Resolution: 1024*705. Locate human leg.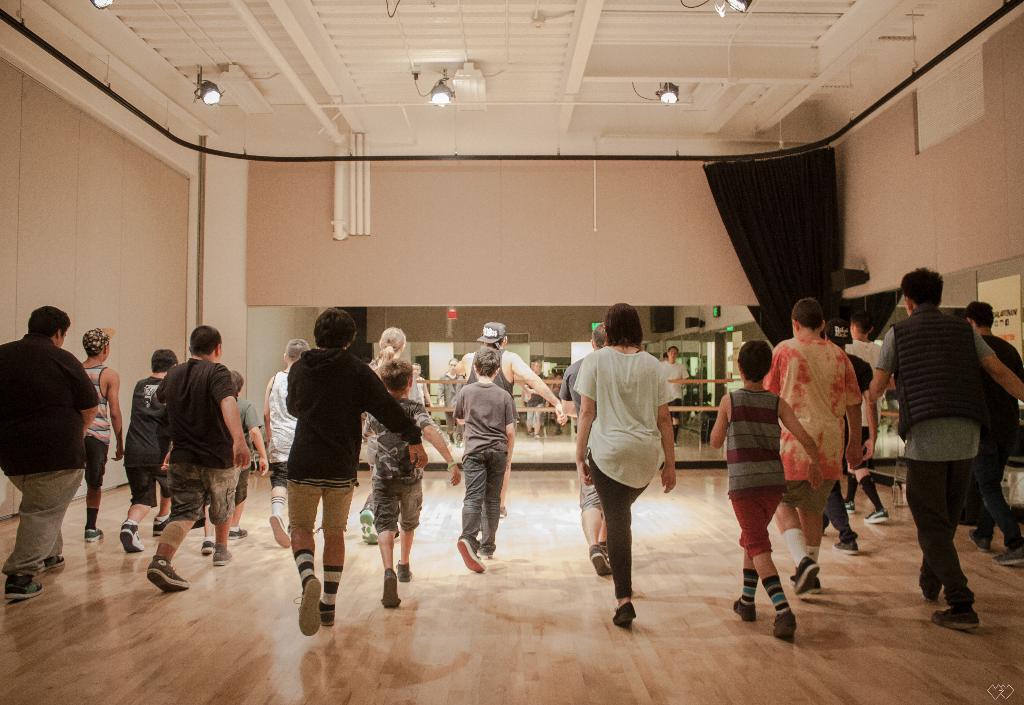
x1=980 y1=459 x2=1023 y2=561.
